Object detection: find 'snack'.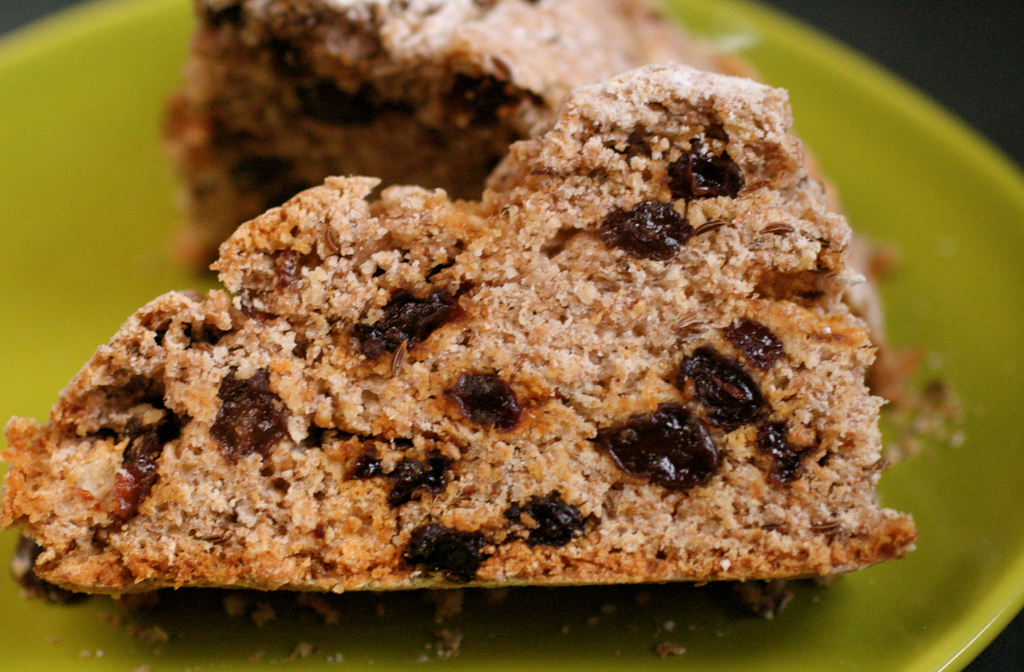
{"left": 41, "top": 63, "right": 881, "bottom": 617}.
